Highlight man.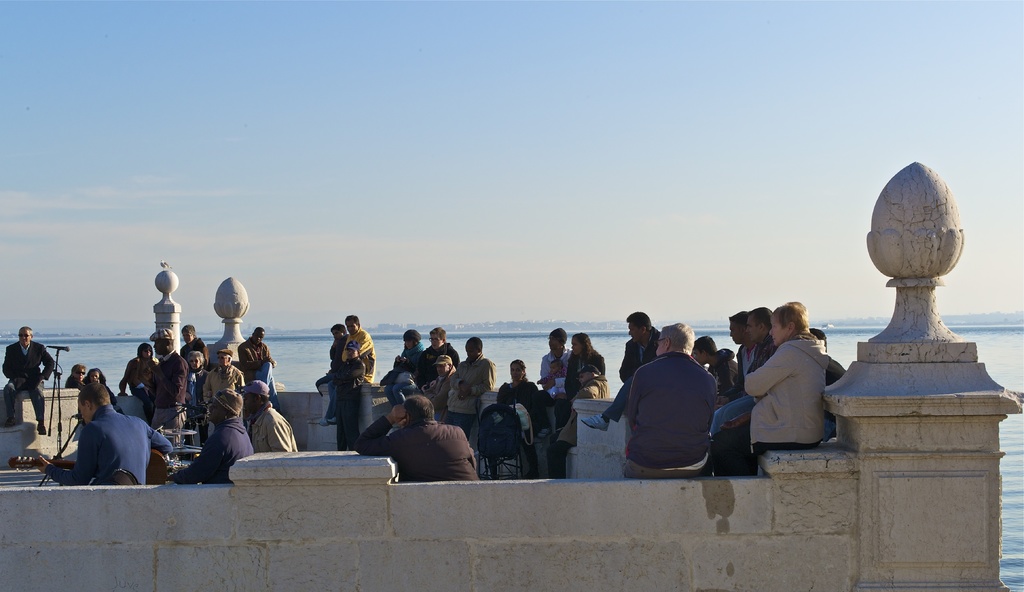
Highlighted region: [x1=332, y1=340, x2=366, y2=451].
